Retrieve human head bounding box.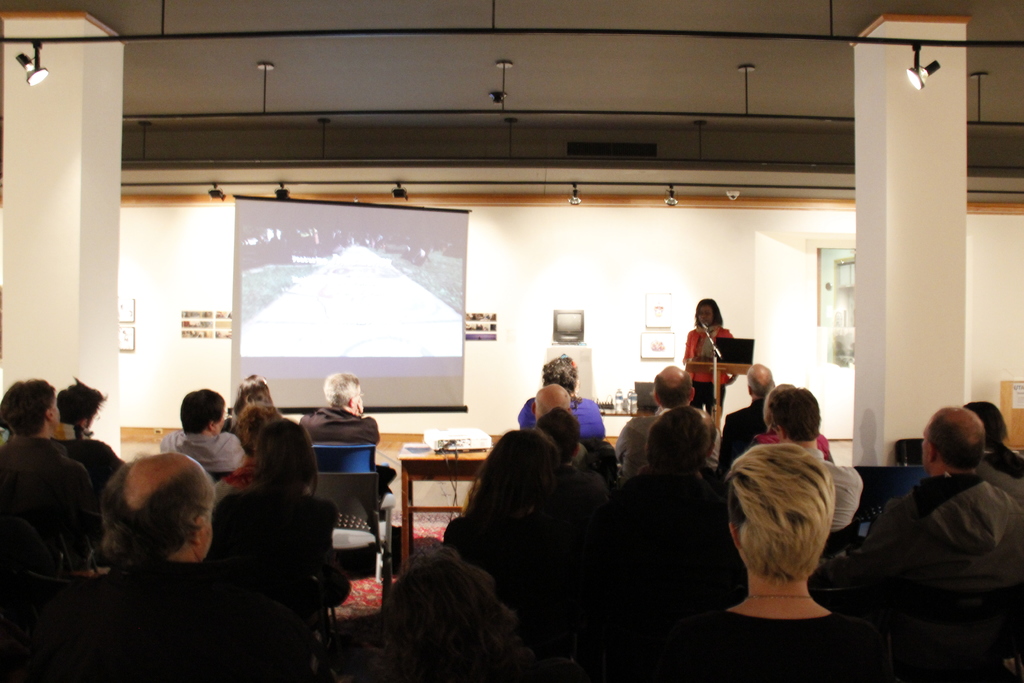
Bounding box: (left=694, top=298, right=720, bottom=328).
